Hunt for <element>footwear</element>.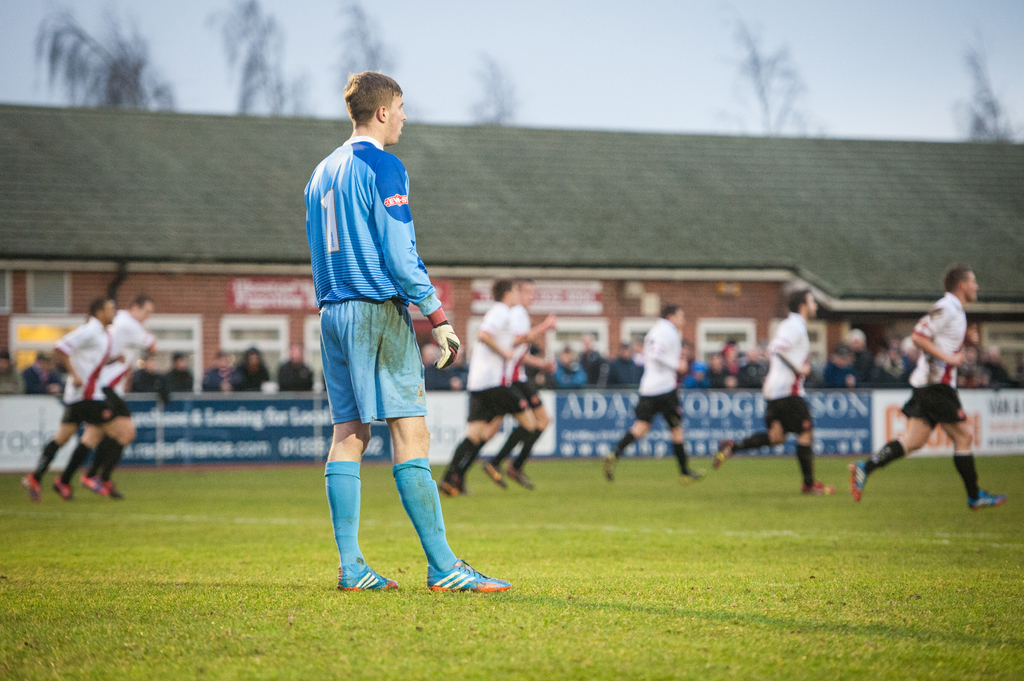
Hunted down at [481,461,508,487].
